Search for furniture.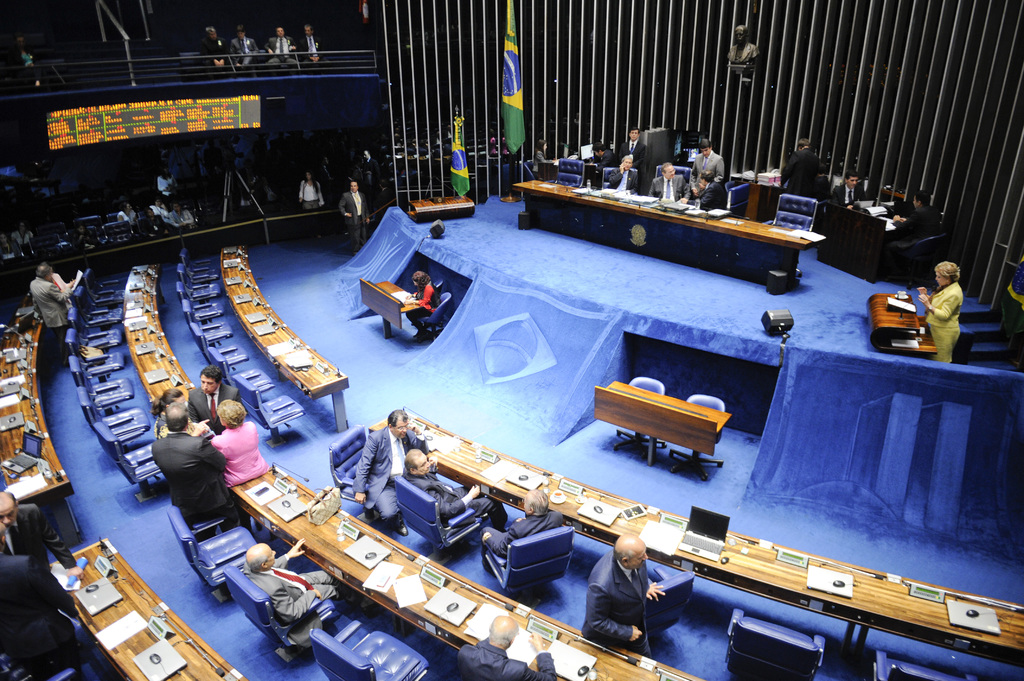
Found at 595:380:731:467.
